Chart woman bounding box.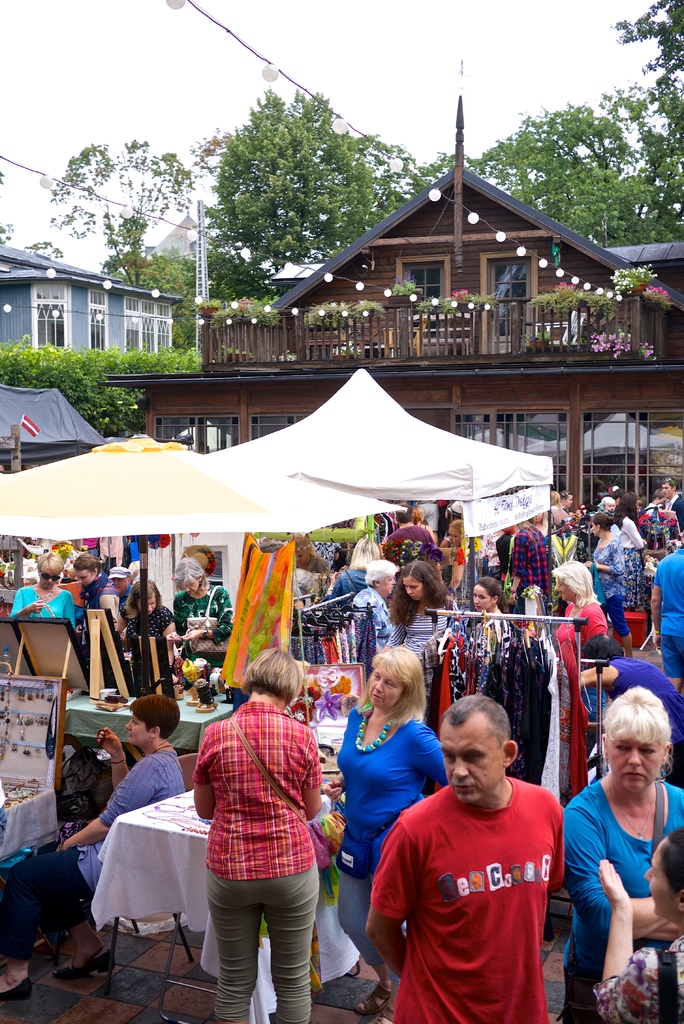
Charted: bbox=(588, 509, 639, 663).
